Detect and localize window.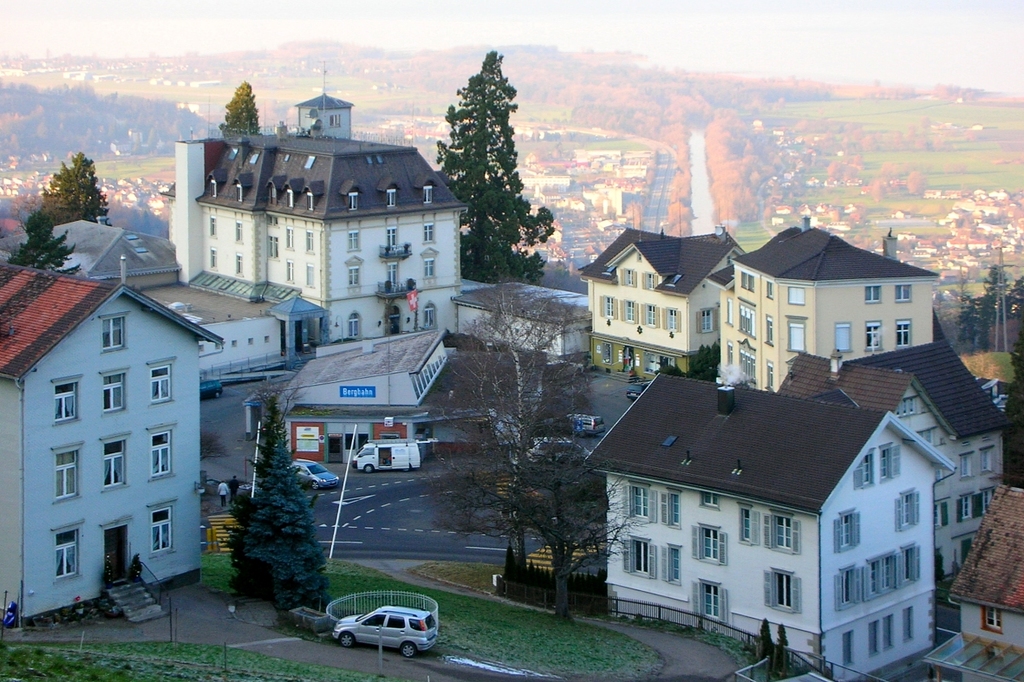
Localized at [739,510,760,546].
